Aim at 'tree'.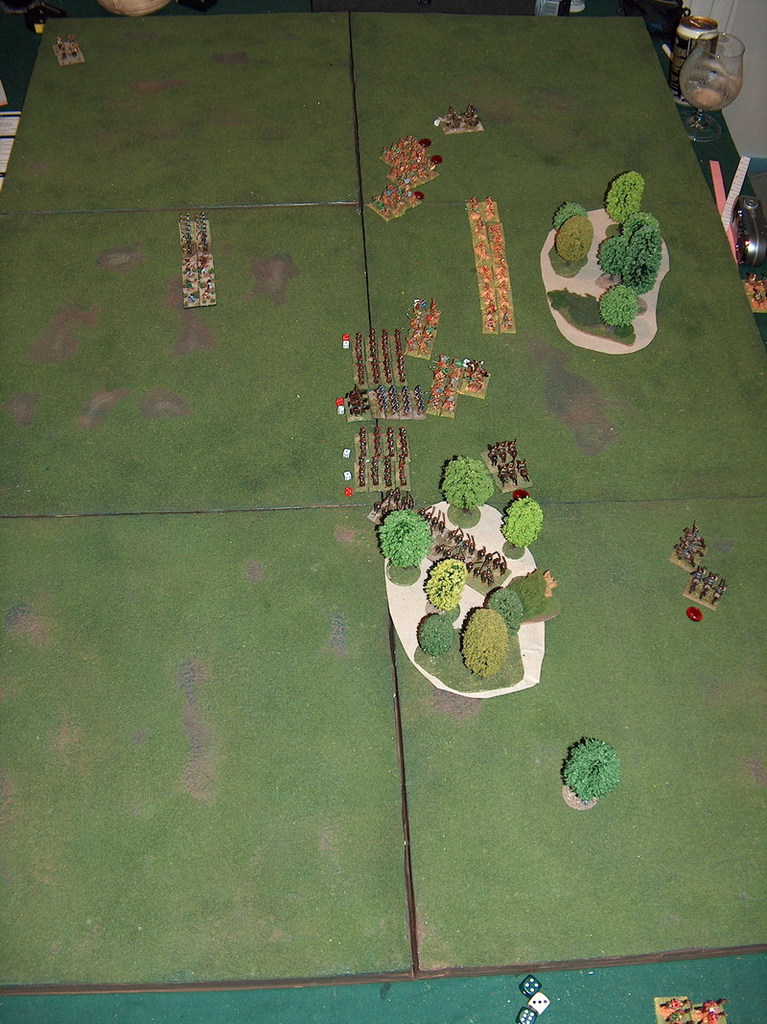
Aimed at (x1=597, y1=280, x2=638, y2=330).
